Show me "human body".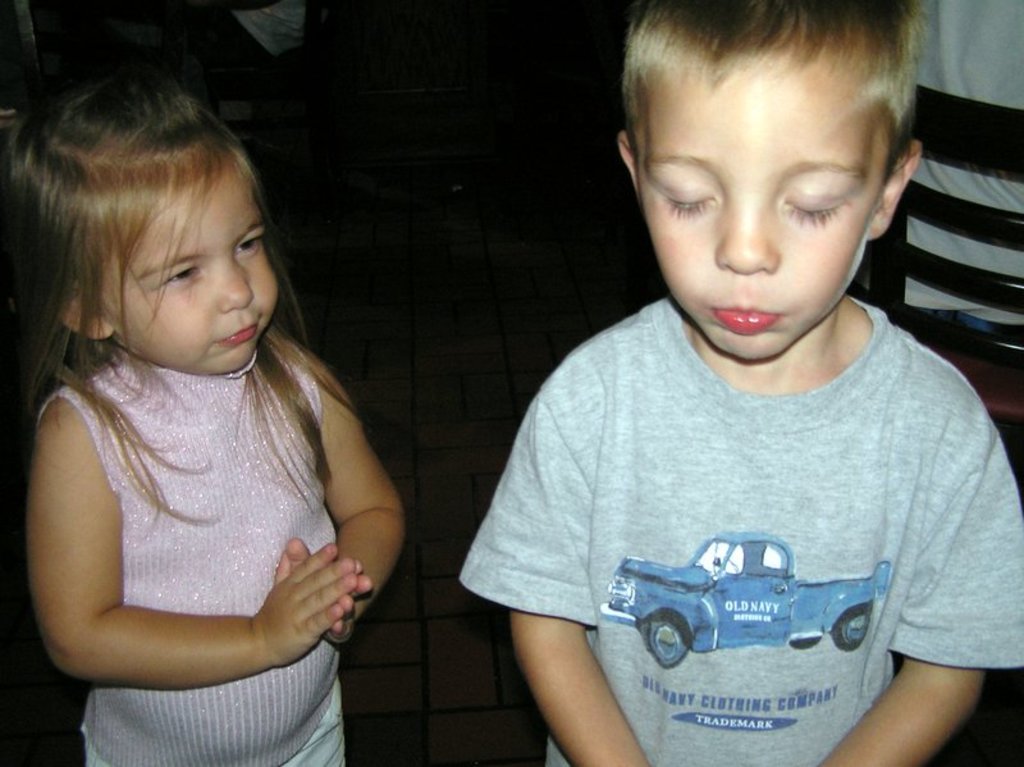
"human body" is here: region(452, 0, 1023, 766).
